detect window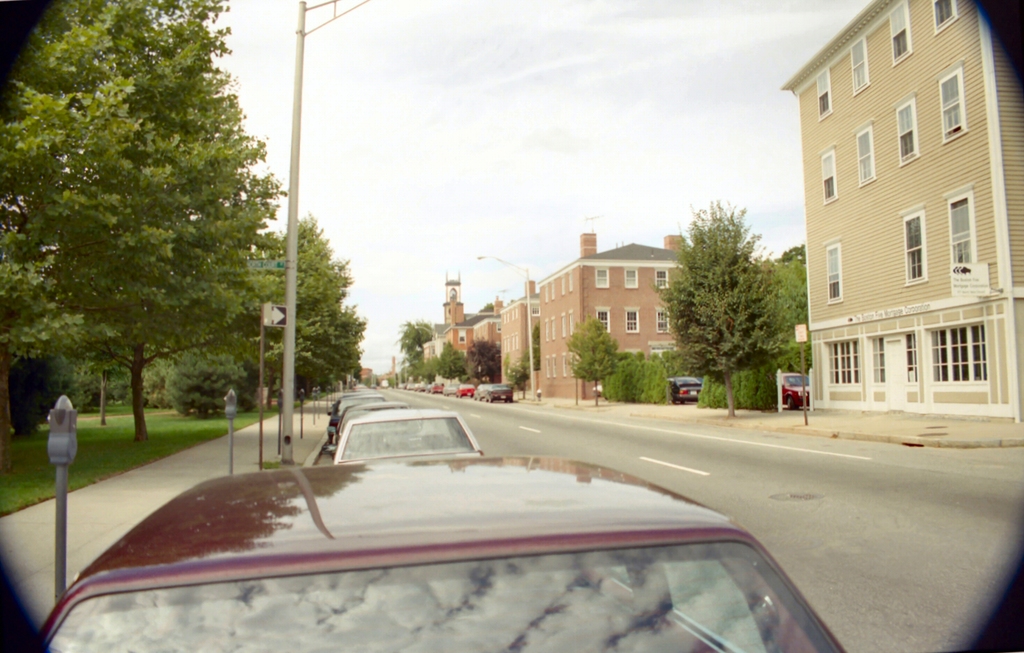
bbox=[566, 310, 576, 335]
